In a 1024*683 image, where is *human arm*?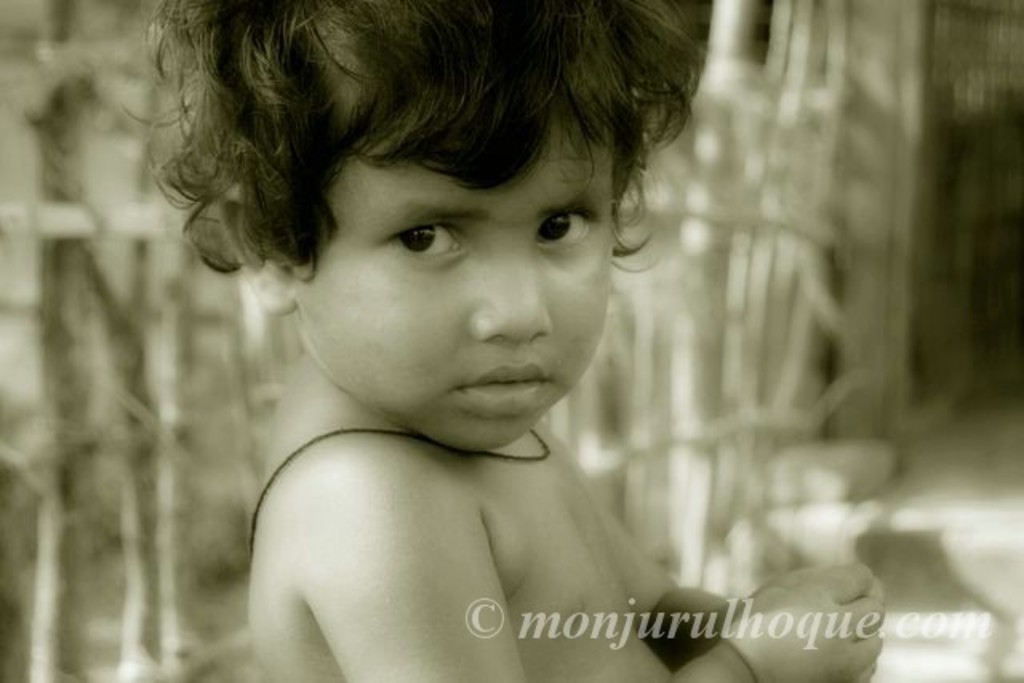
locate(234, 363, 544, 682).
